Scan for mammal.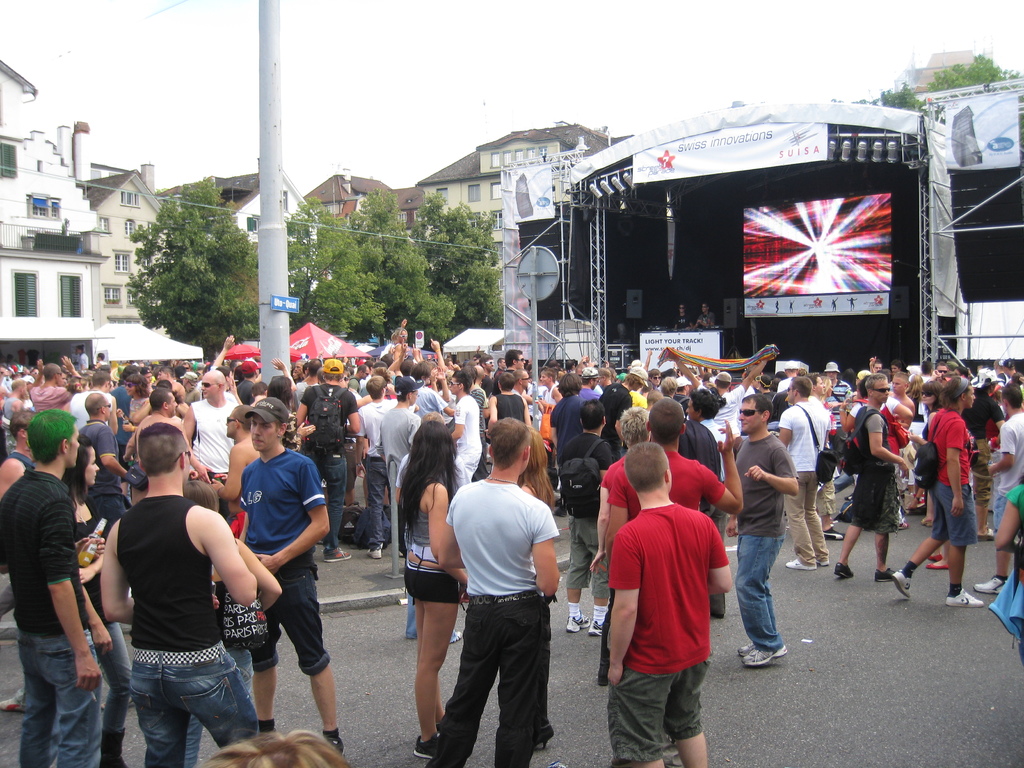
Scan result: <region>588, 399, 740, 678</region>.
